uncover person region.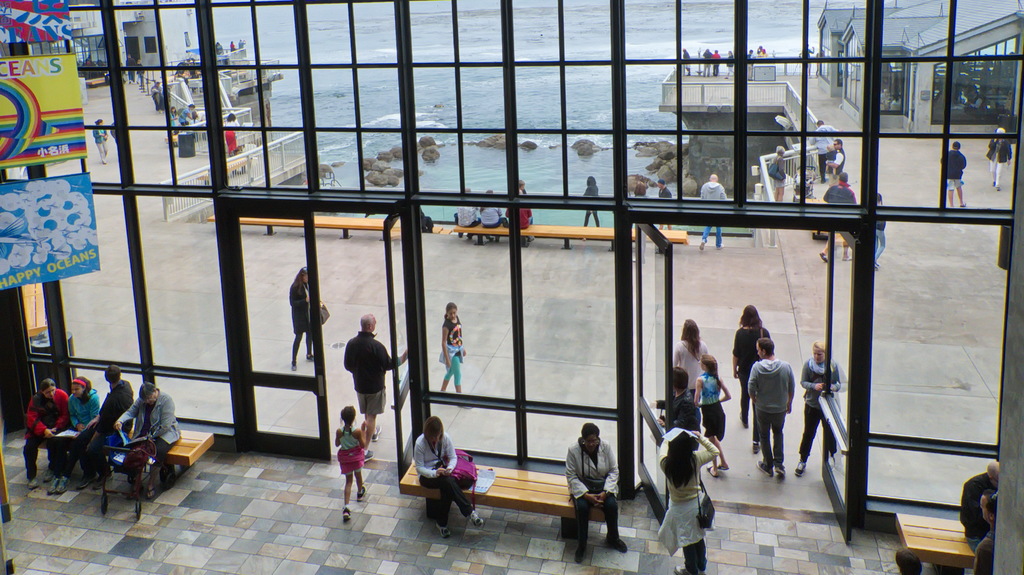
Uncovered: rect(794, 339, 846, 476).
